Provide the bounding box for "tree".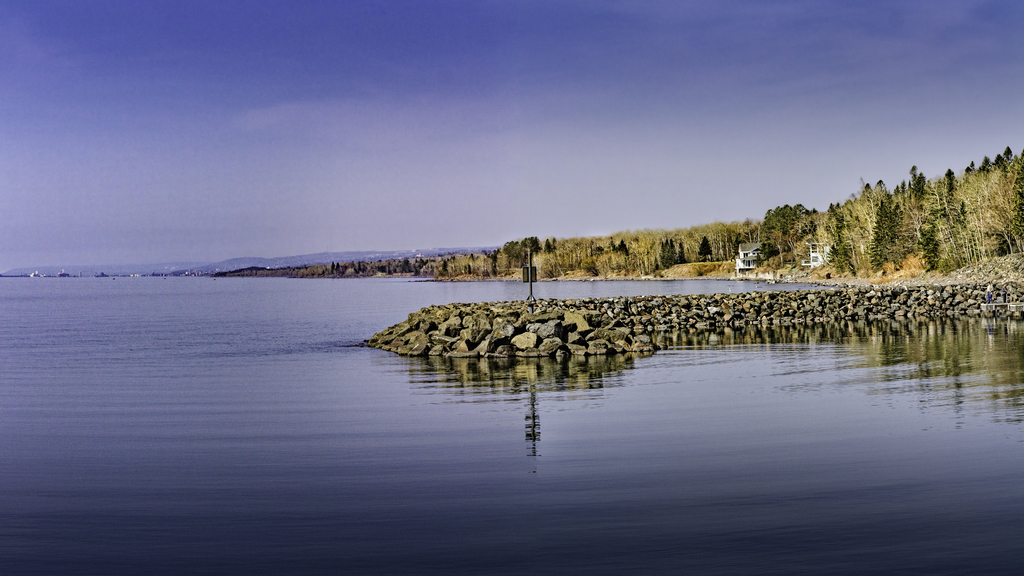
[x1=917, y1=211, x2=936, y2=273].
